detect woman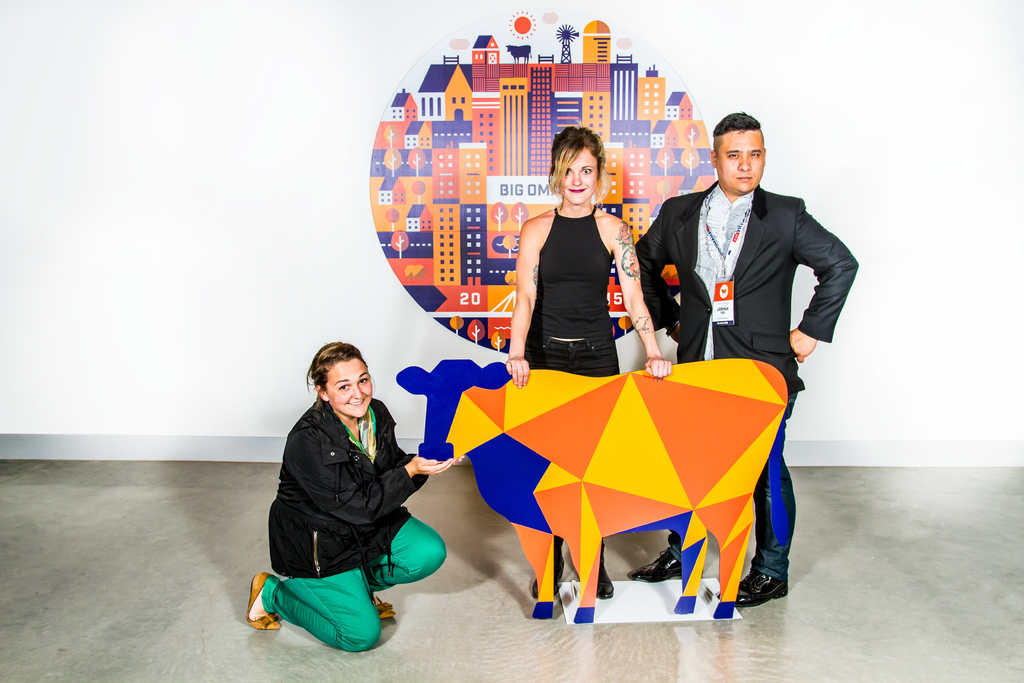
bbox(502, 126, 670, 603)
